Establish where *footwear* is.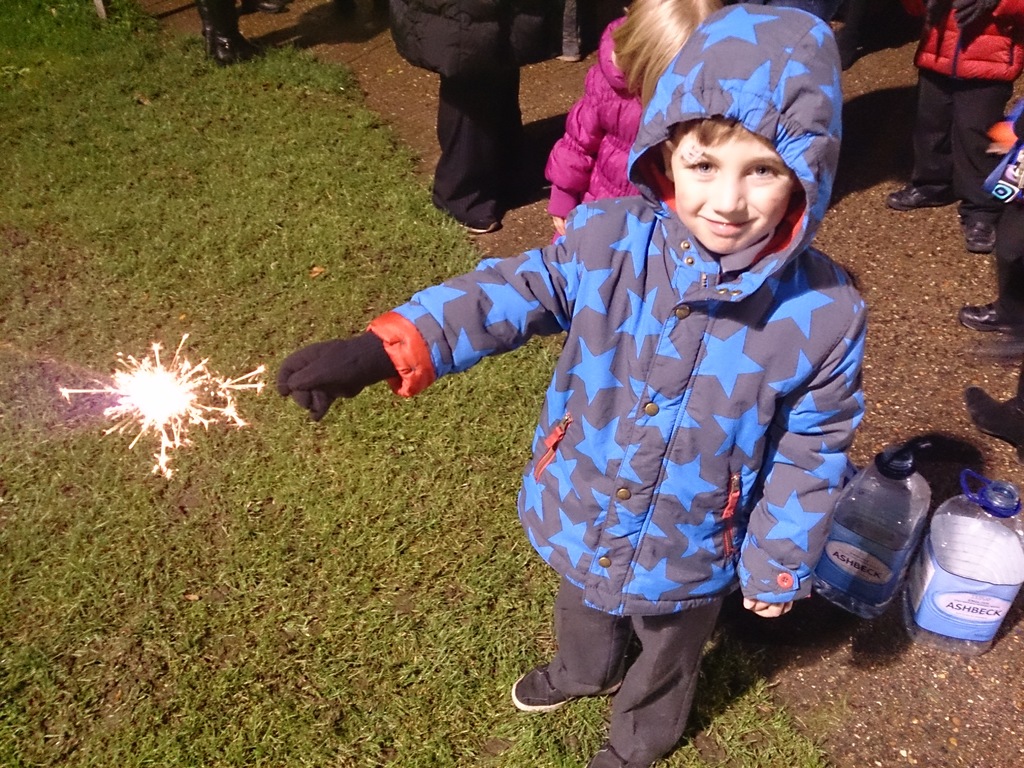
Established at box(957, 384, 1023, 460).
